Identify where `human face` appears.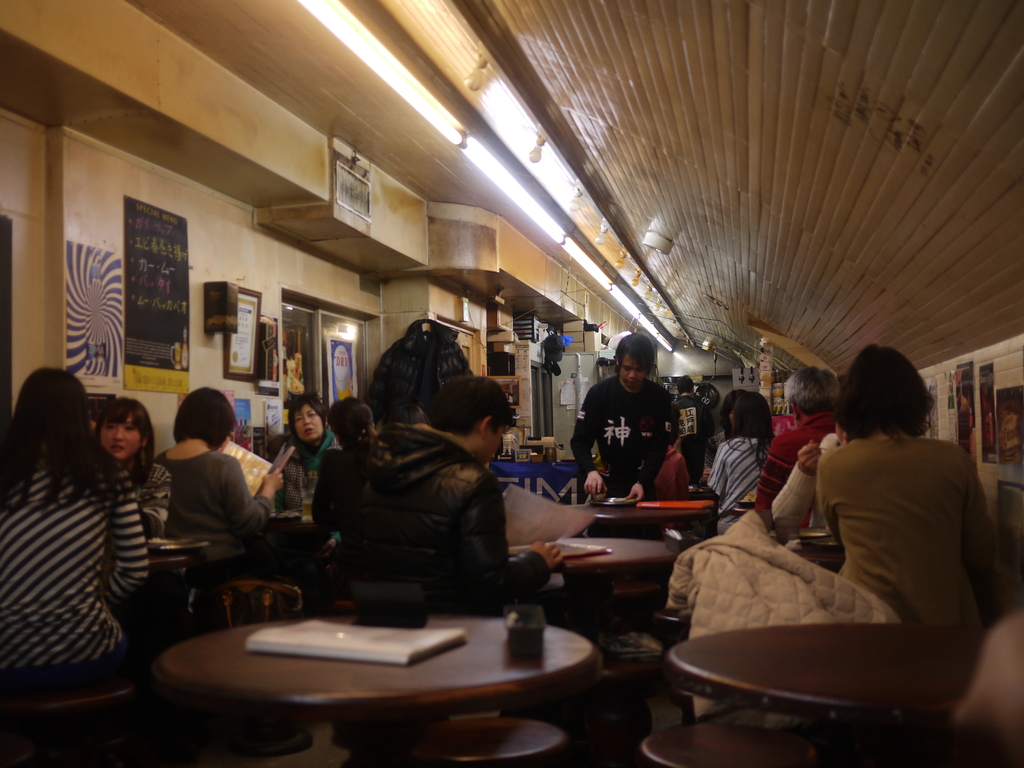
Appears at l=622, t=353, r=646, b=390.
